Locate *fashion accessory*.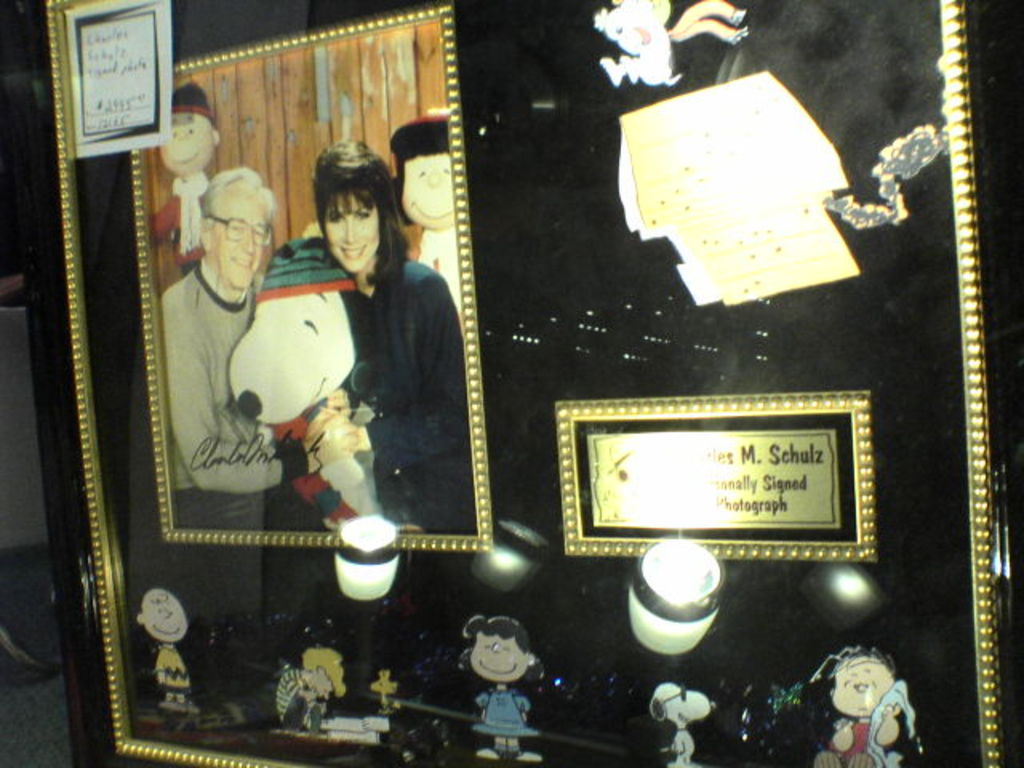
Bounding box: 510,752,541,762.
